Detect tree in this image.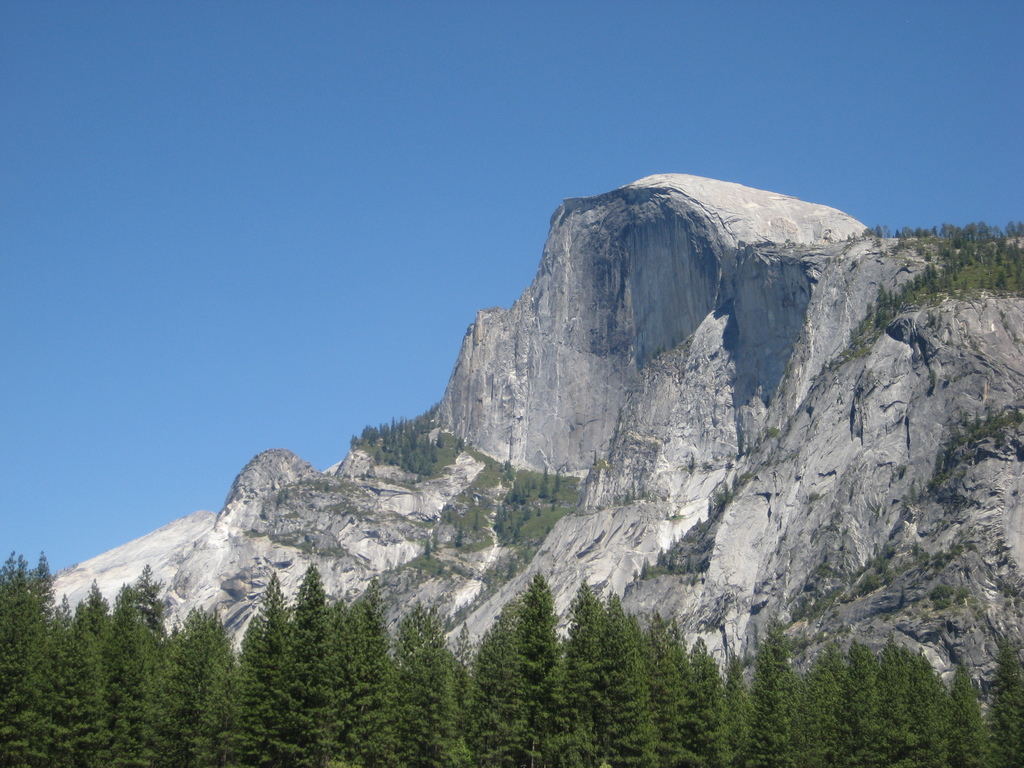
Detection: locate(692, 626, 740, 767).
